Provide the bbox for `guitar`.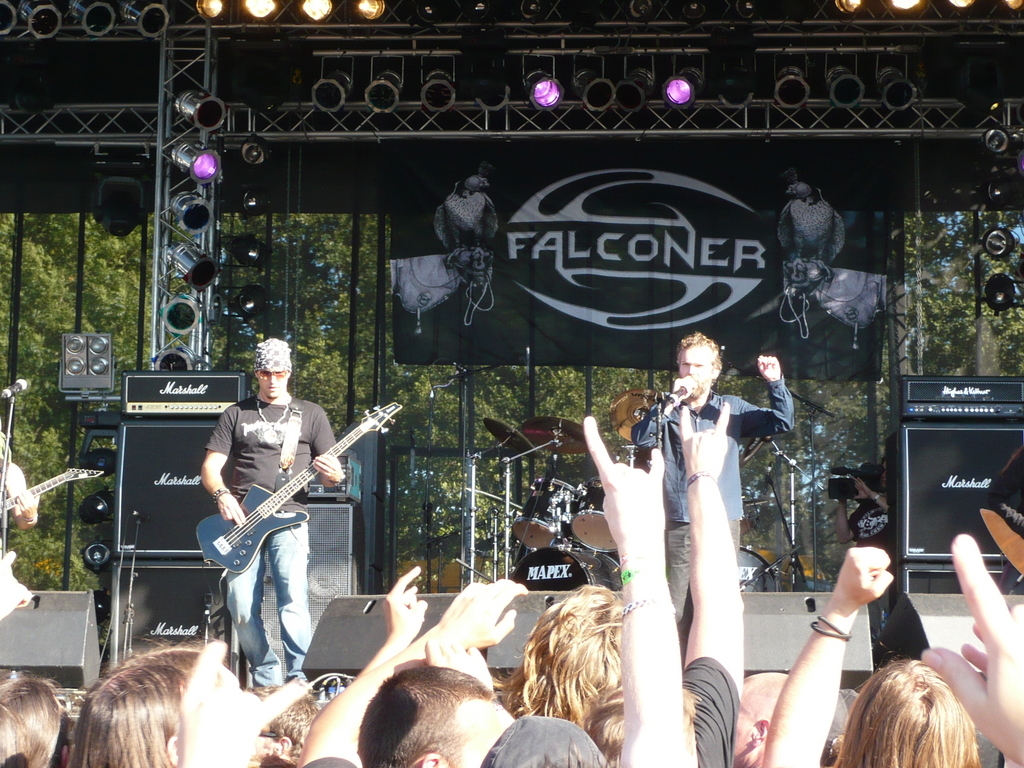
rect(0, 467, 109, 517).
